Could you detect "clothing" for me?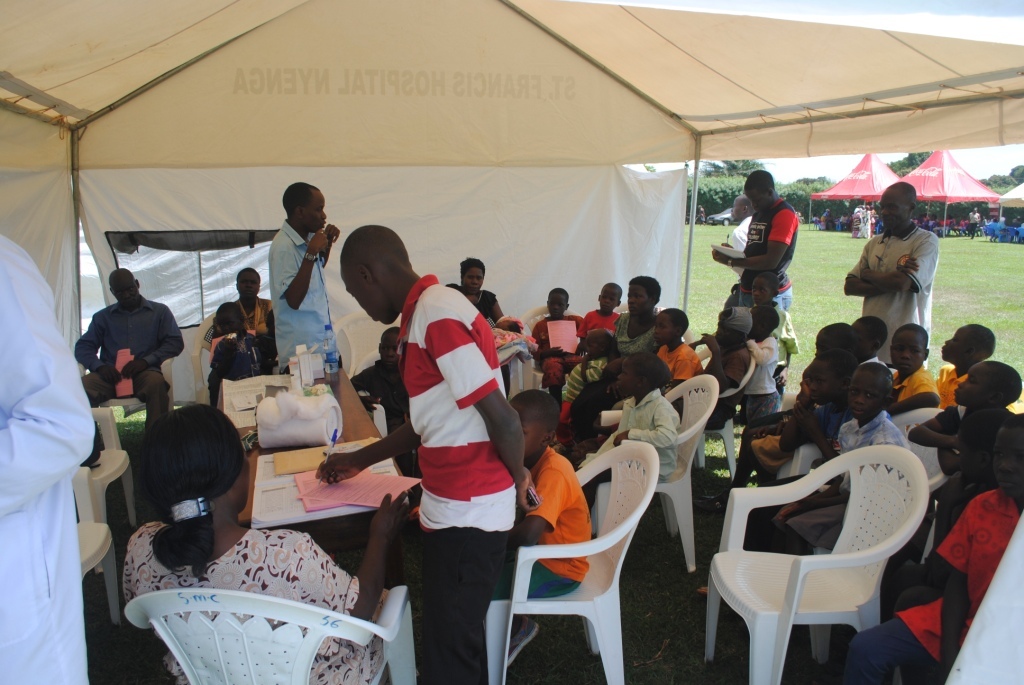
Detection result: box=[470, 287, 500, 314].
